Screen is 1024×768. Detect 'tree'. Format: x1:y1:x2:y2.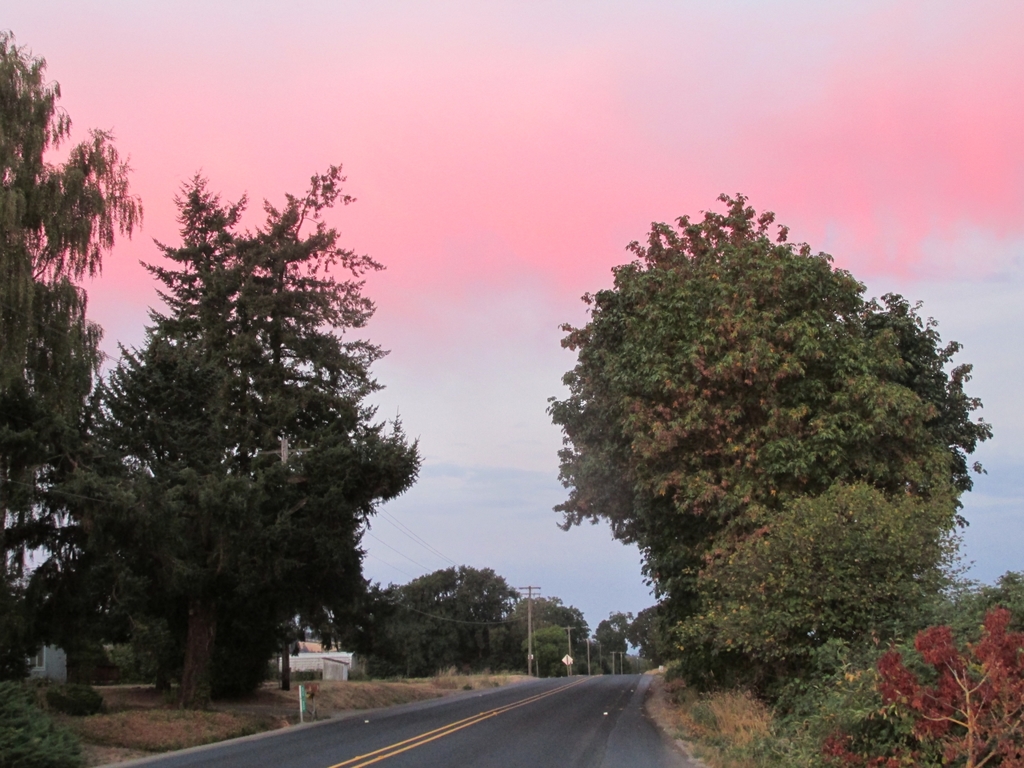
546:192:998:680.
